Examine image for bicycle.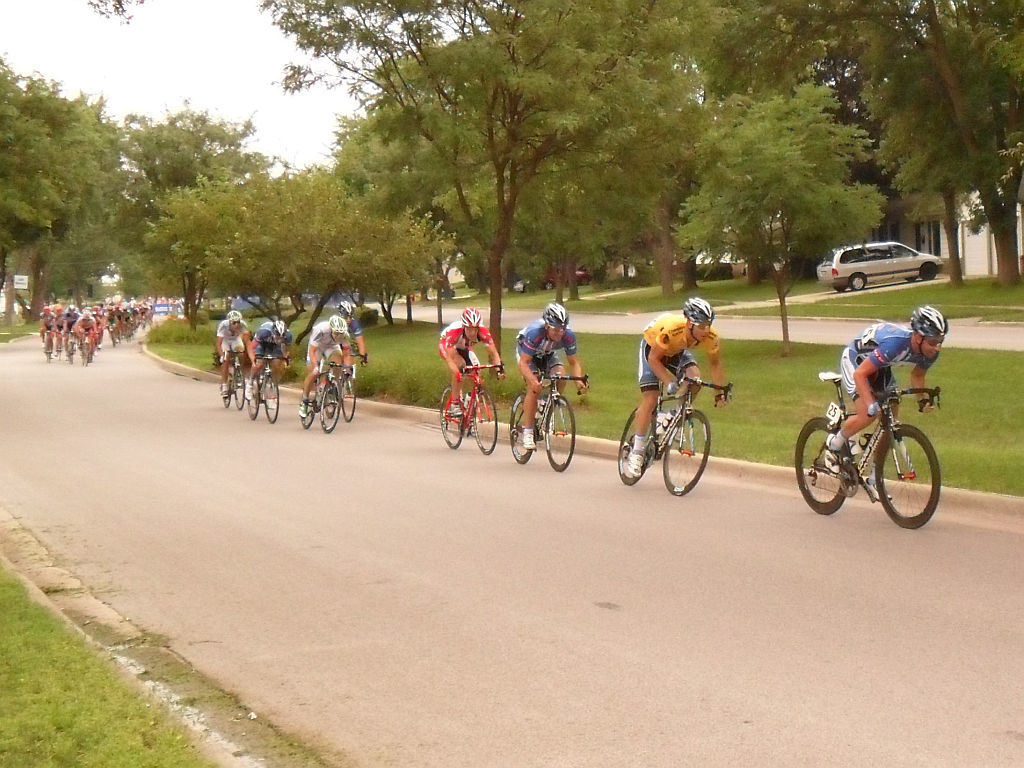
Examination result: [x1=618, y1=372, x2=735, y2=504].
